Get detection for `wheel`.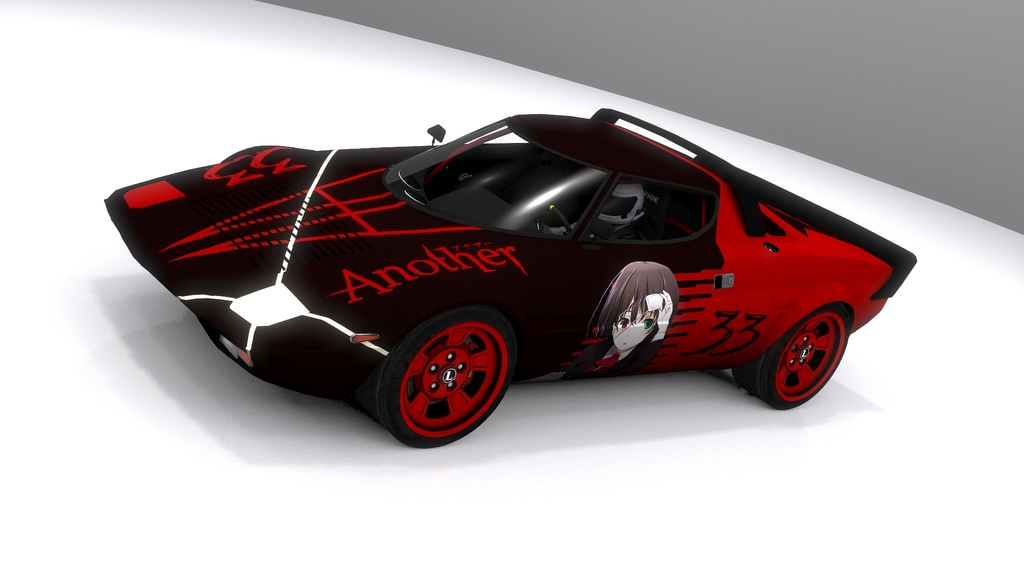
Detection: 373/300/515/436.
